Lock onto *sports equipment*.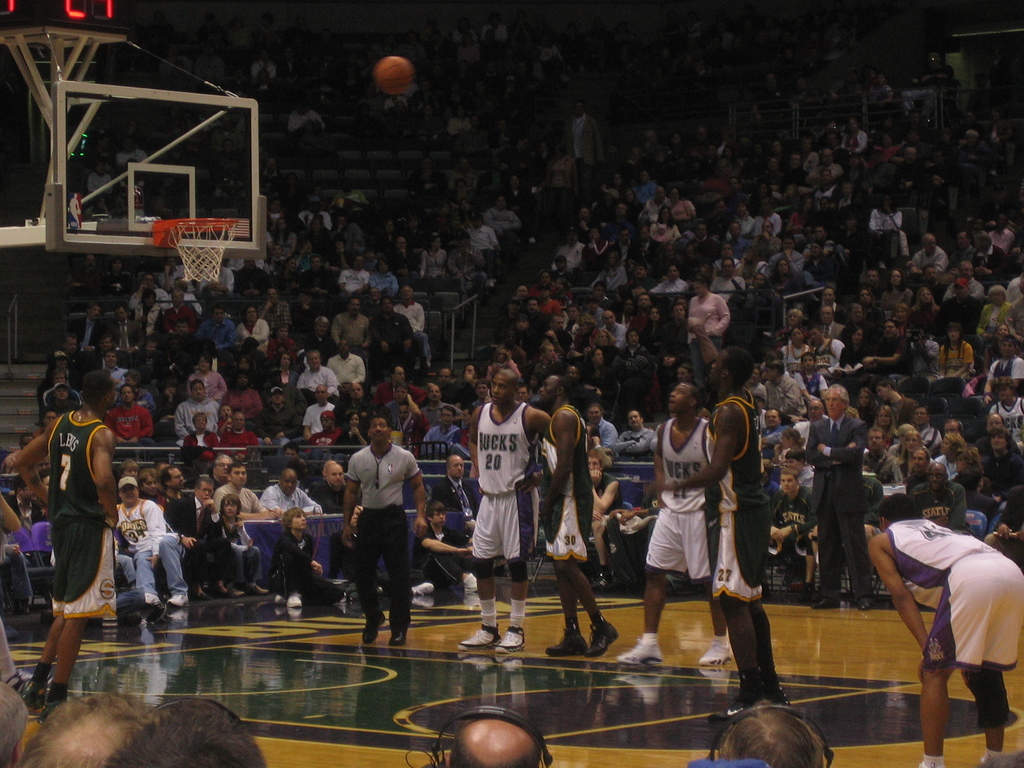
Locked: select_region(38, 700, 67, 721).
